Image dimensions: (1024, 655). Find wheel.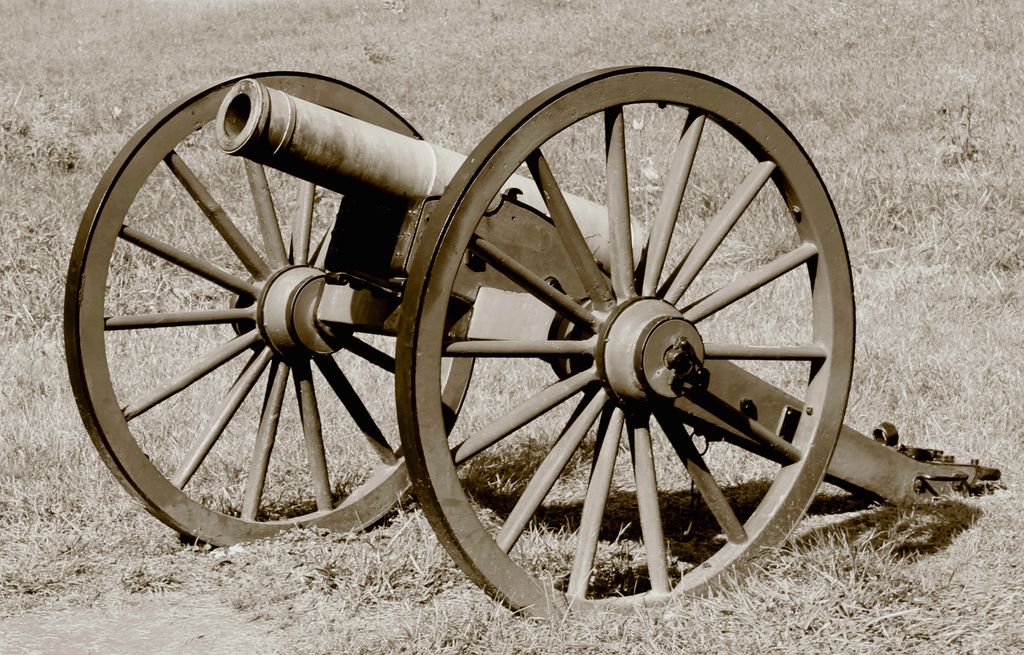
396/63/856/622.
